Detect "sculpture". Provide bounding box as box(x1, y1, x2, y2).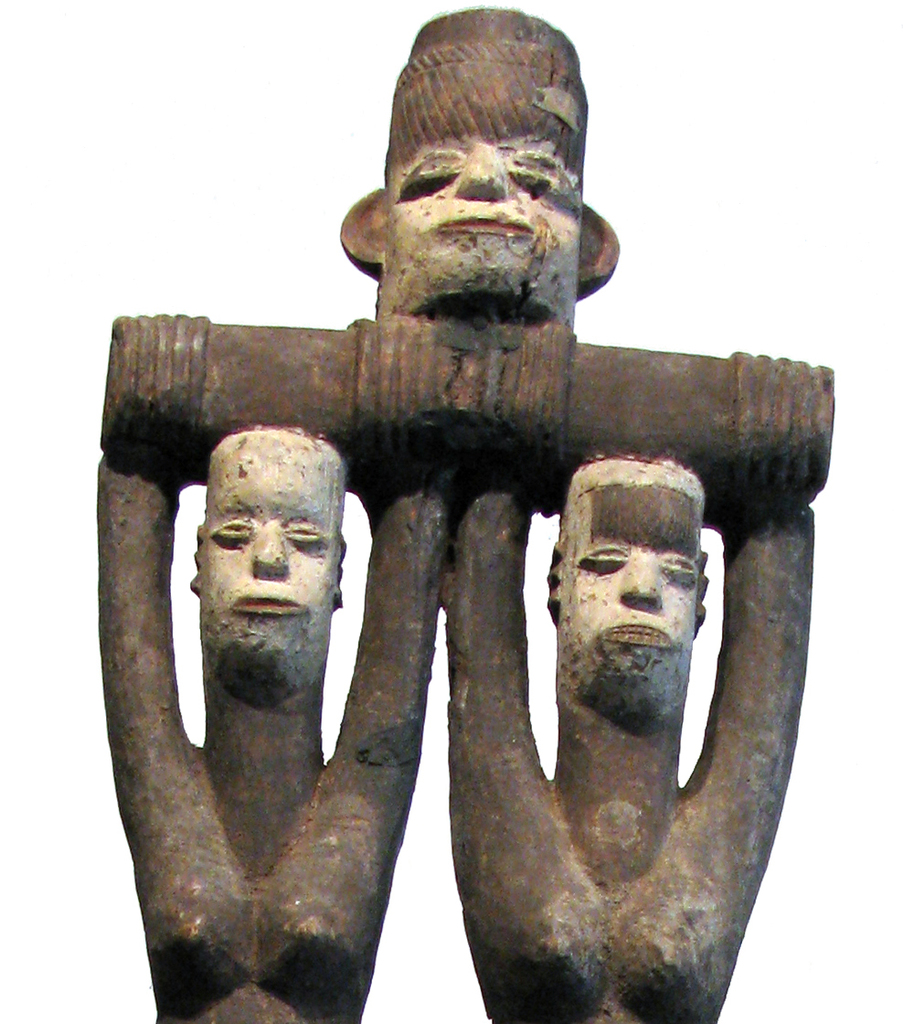
box(341, 6, 623, 336).
